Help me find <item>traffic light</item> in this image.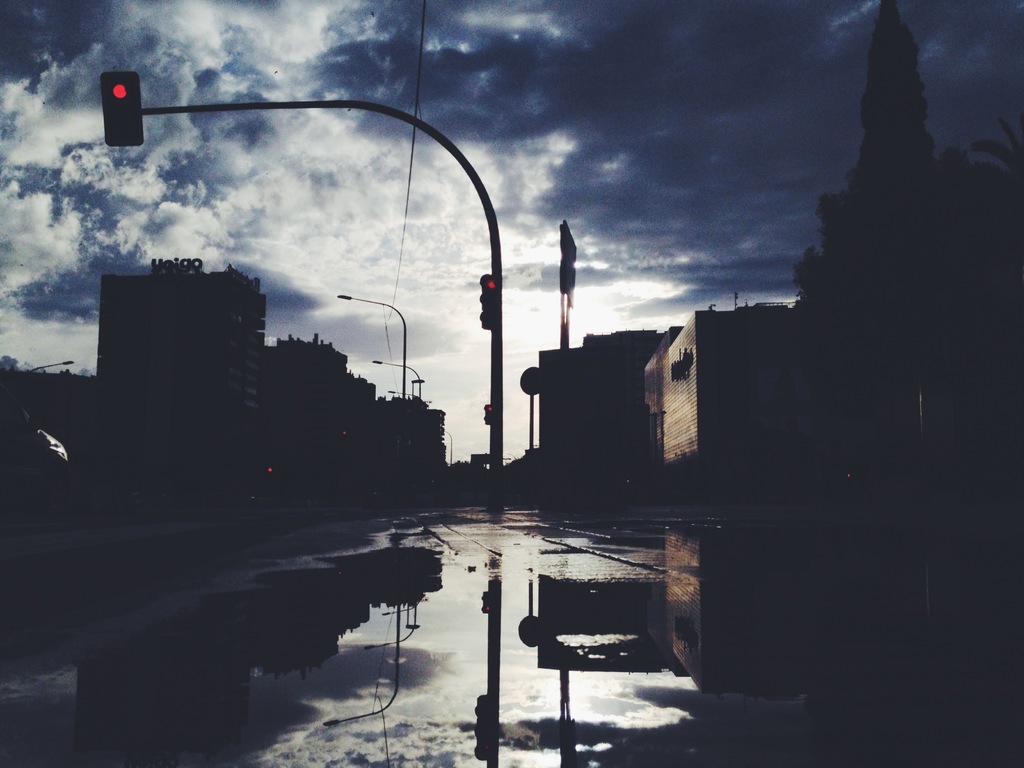
Found it: l=483, t=401, r=495, b=426.
